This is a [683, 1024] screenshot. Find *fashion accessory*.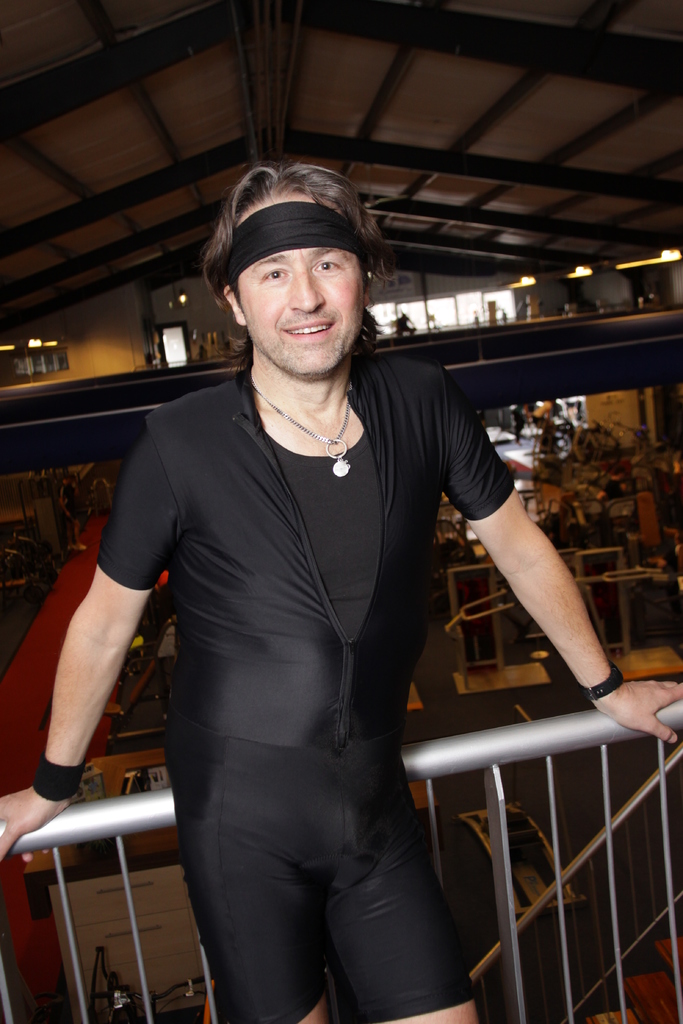
Bounding box: 28/752/89/803.
